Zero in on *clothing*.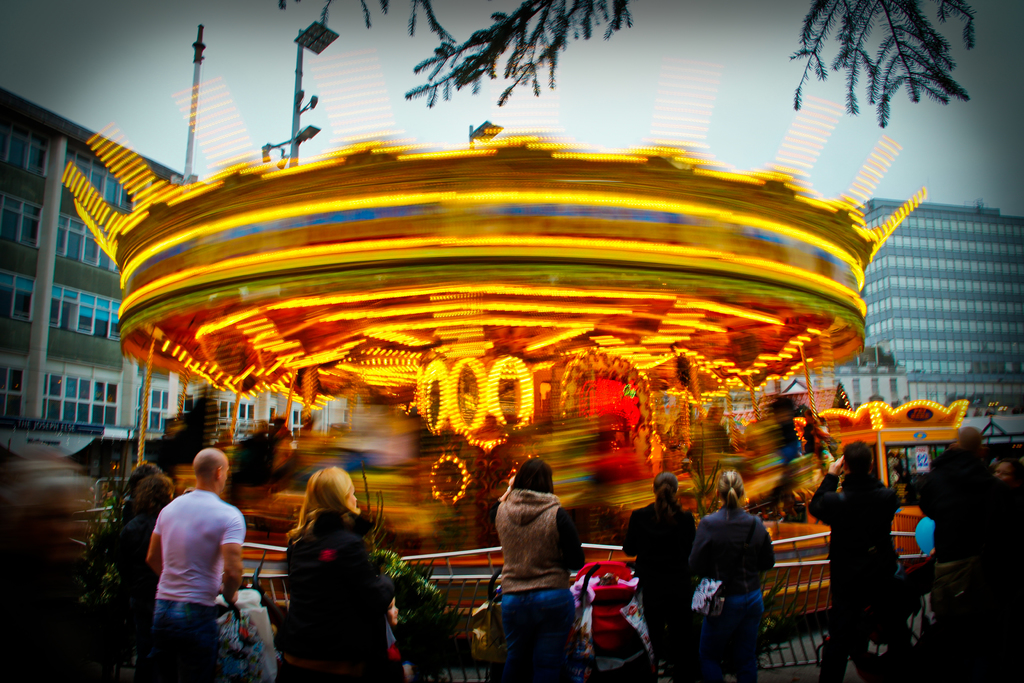
Zeroed in: crop(682, 504, 771, 682).
